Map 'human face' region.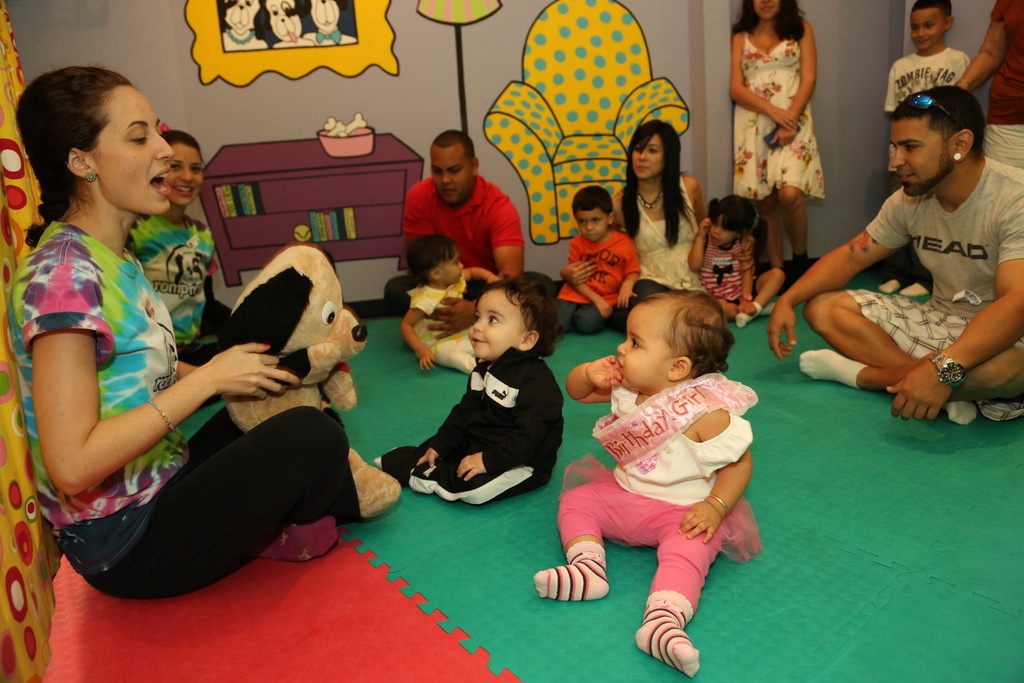
Mapped to pyautogui.locateOnScreen(616, 304, 674, 392).
